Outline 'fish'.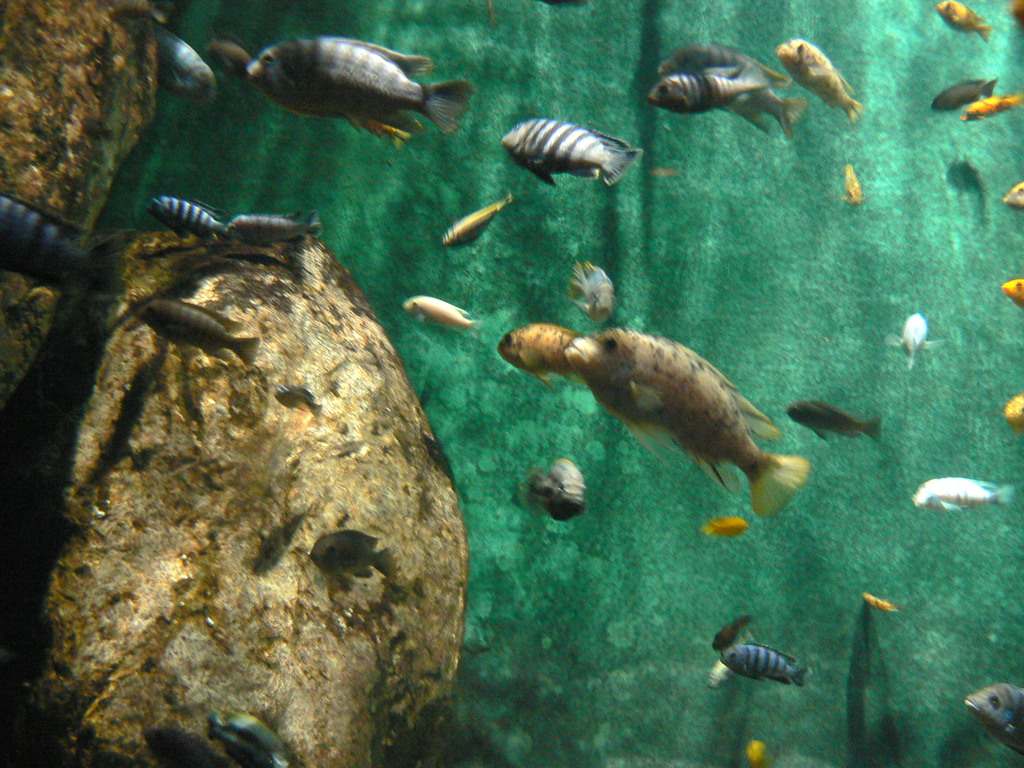
Outline: 785/394/884/445.
